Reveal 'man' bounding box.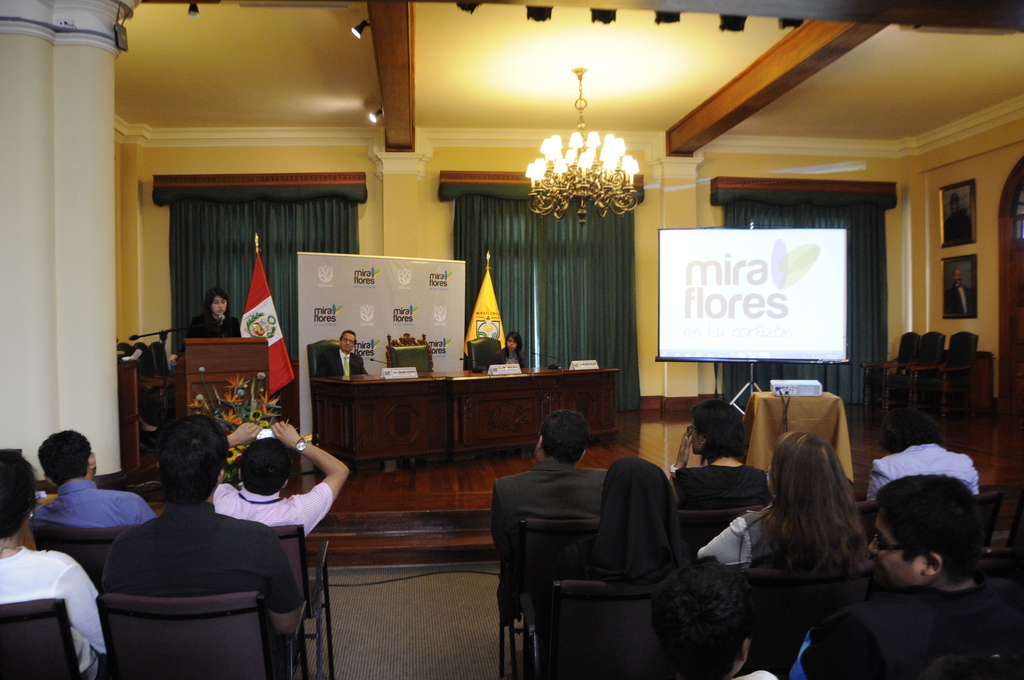
Revealed: select_region(33, 429, 156, 527).
